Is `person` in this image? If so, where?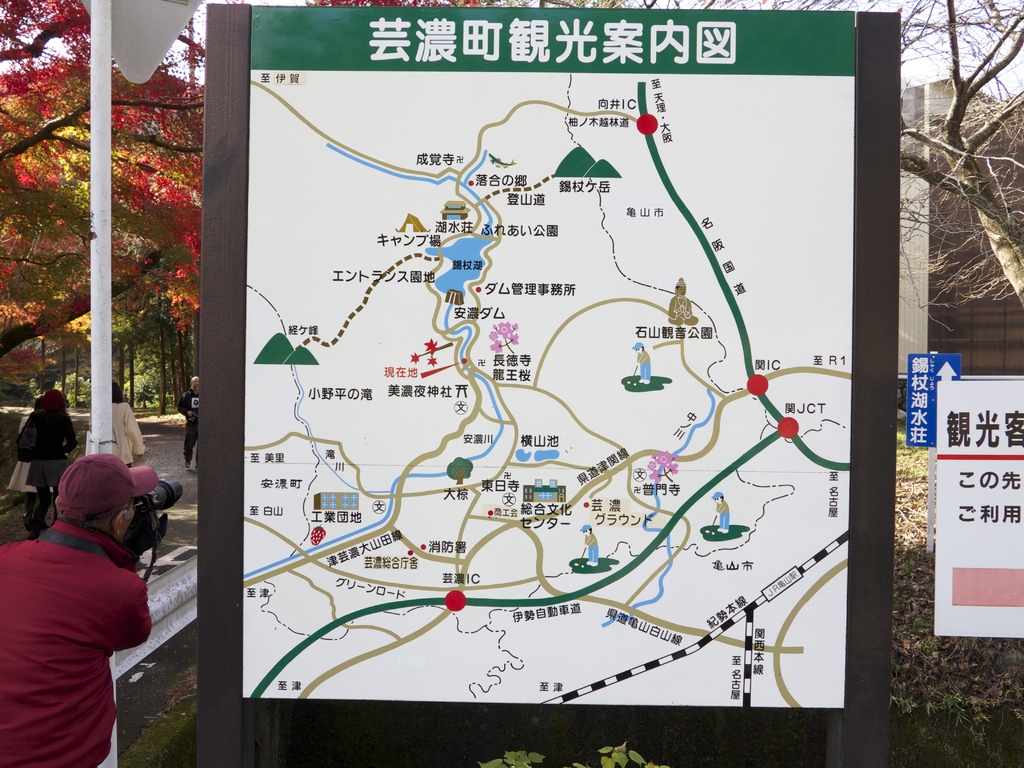
Yes, at <region>29, 388, 77, 535</region>.
